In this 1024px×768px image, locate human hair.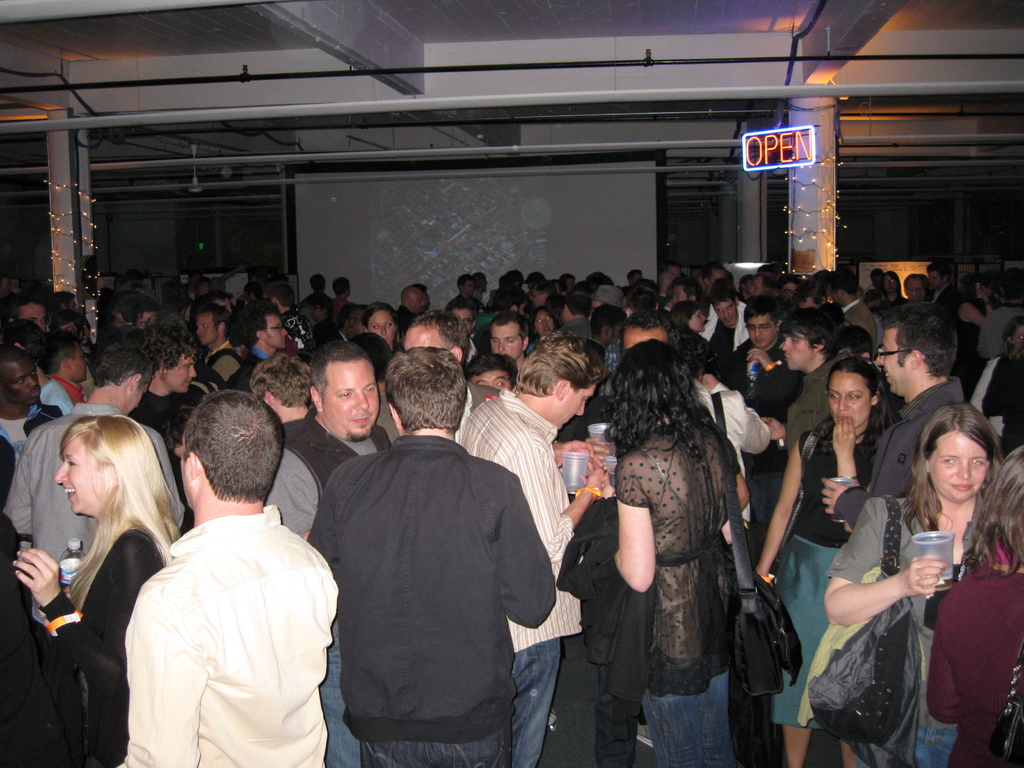
Bounding box: detection(826, 357, 907, 488).
